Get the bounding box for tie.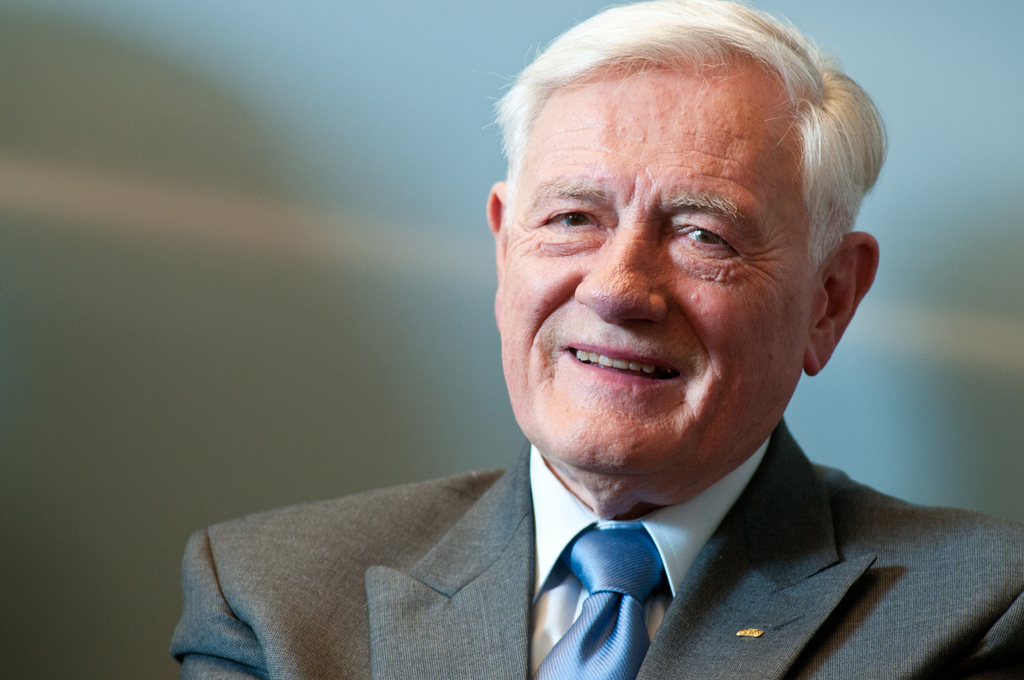
rect(524, 530, 666, 679).
